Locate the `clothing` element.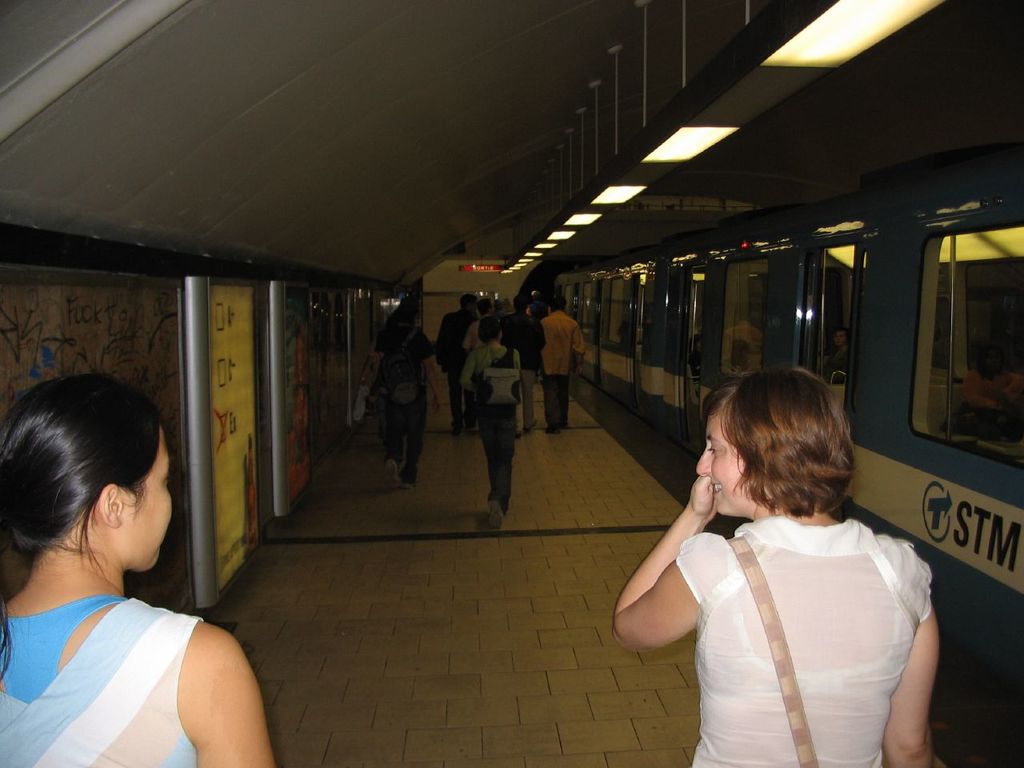
Element bbox: x1=962 y1=367 x2=1023 y2=411.
